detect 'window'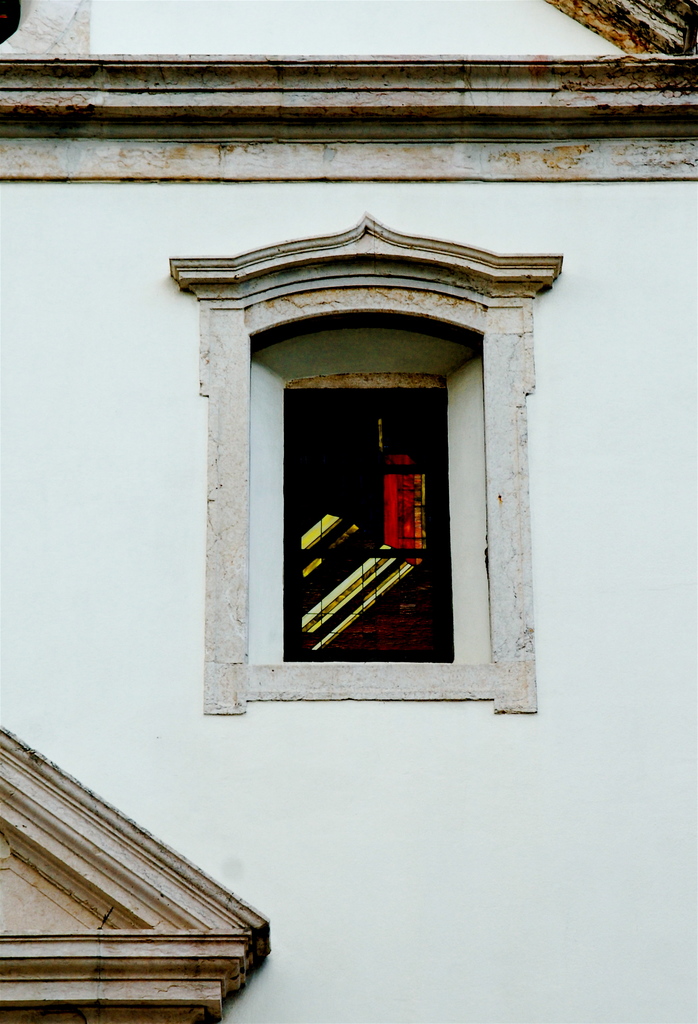
crop(246, 312, 500, 662)
